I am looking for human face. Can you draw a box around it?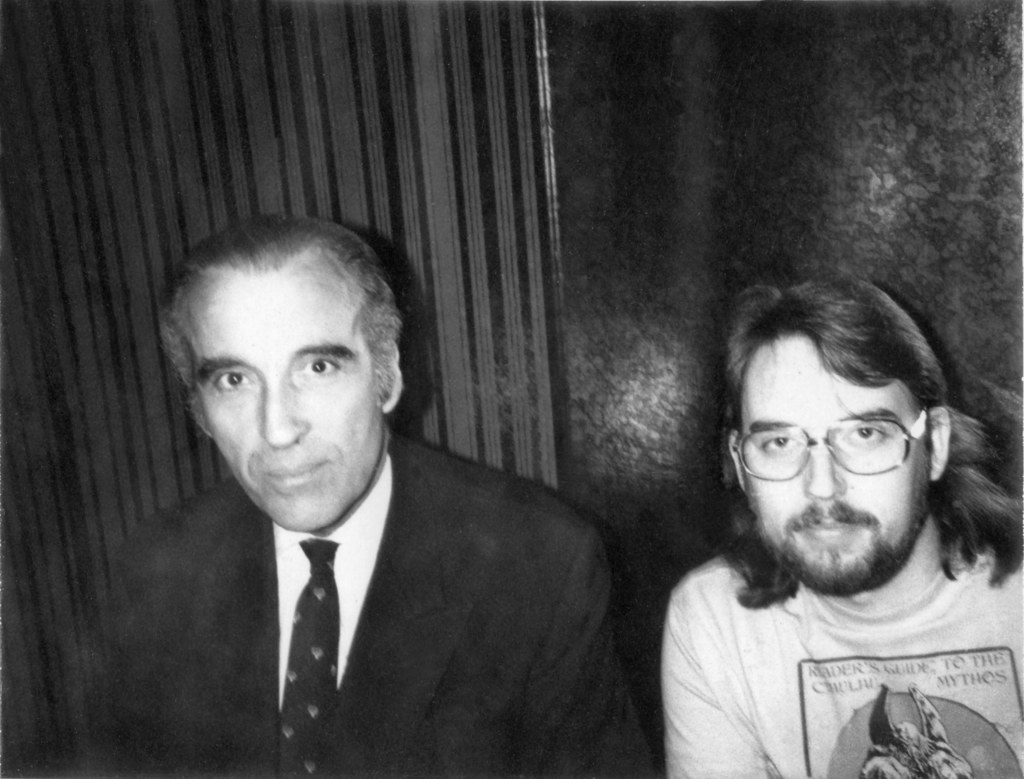
Sure, the bounding box is 193:259:378:534.
